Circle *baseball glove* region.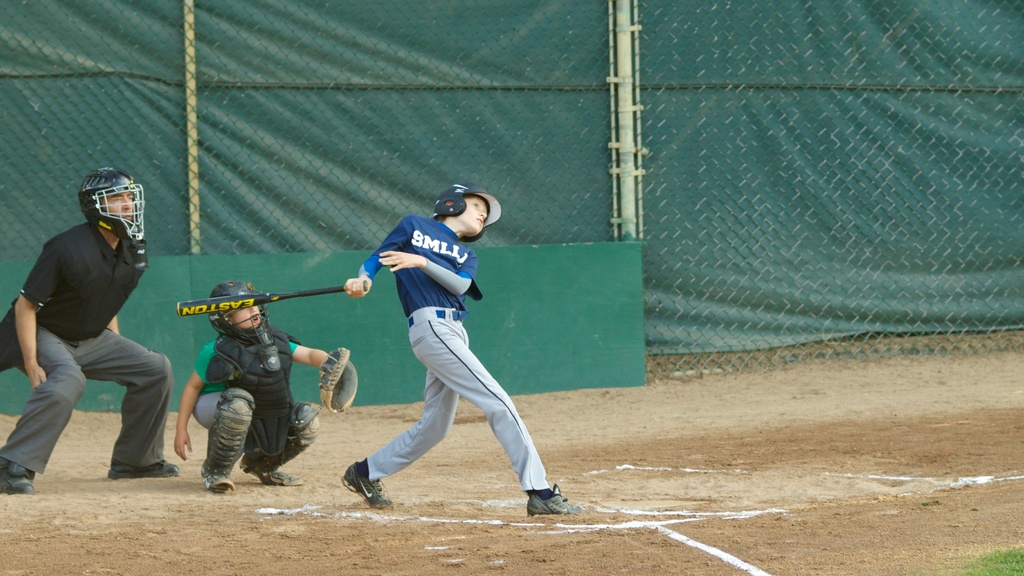
Region: (318,349,360,413).
